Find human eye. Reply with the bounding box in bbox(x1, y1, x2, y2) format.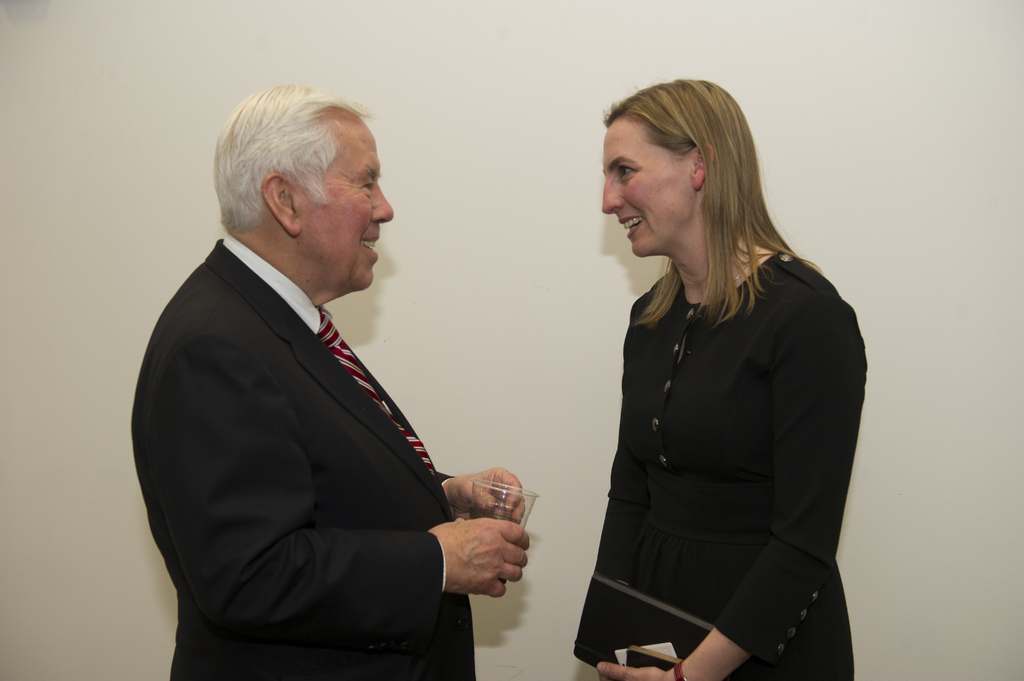
bbox(356, 172, 376, 193).
